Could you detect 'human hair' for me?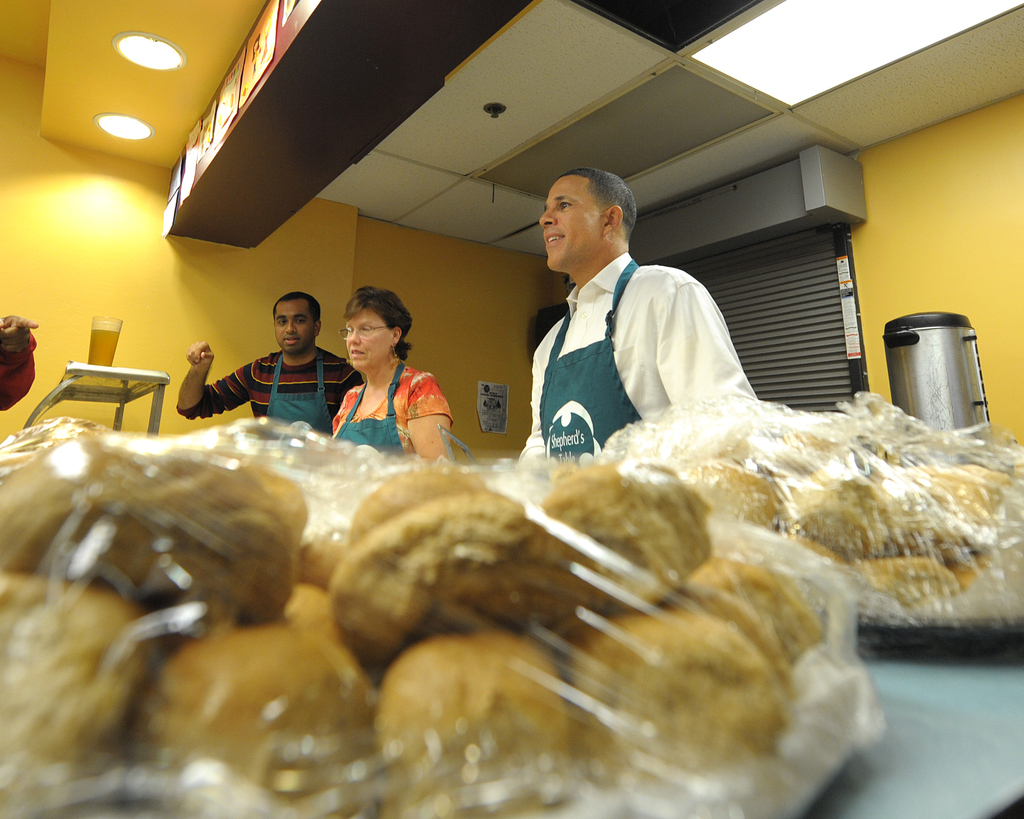
Detection result: (left=346, top=283, right=419, bottom=372).
